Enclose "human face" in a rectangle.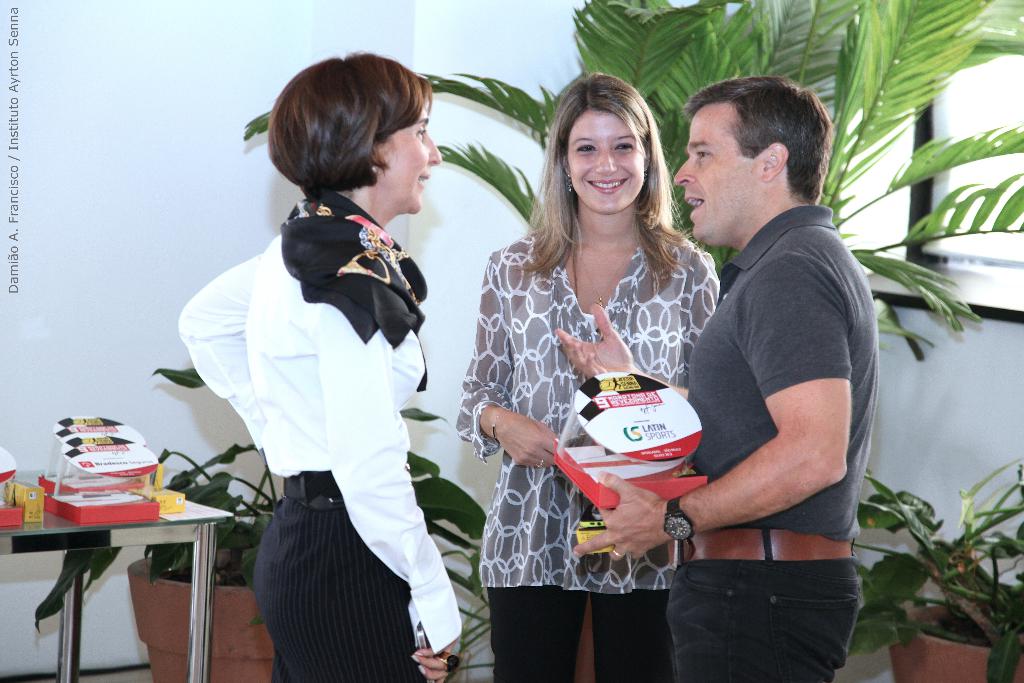
<box>372,97,440,210</box>.
